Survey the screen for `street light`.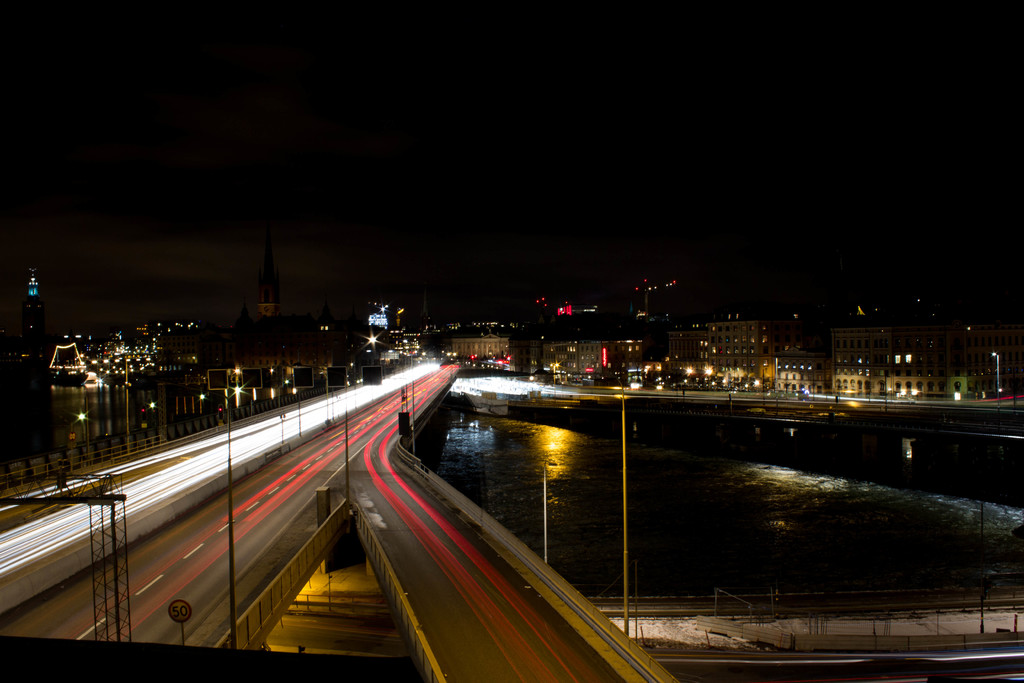
Survey found: x1=289, y1=362, x2=315, y2=434.
